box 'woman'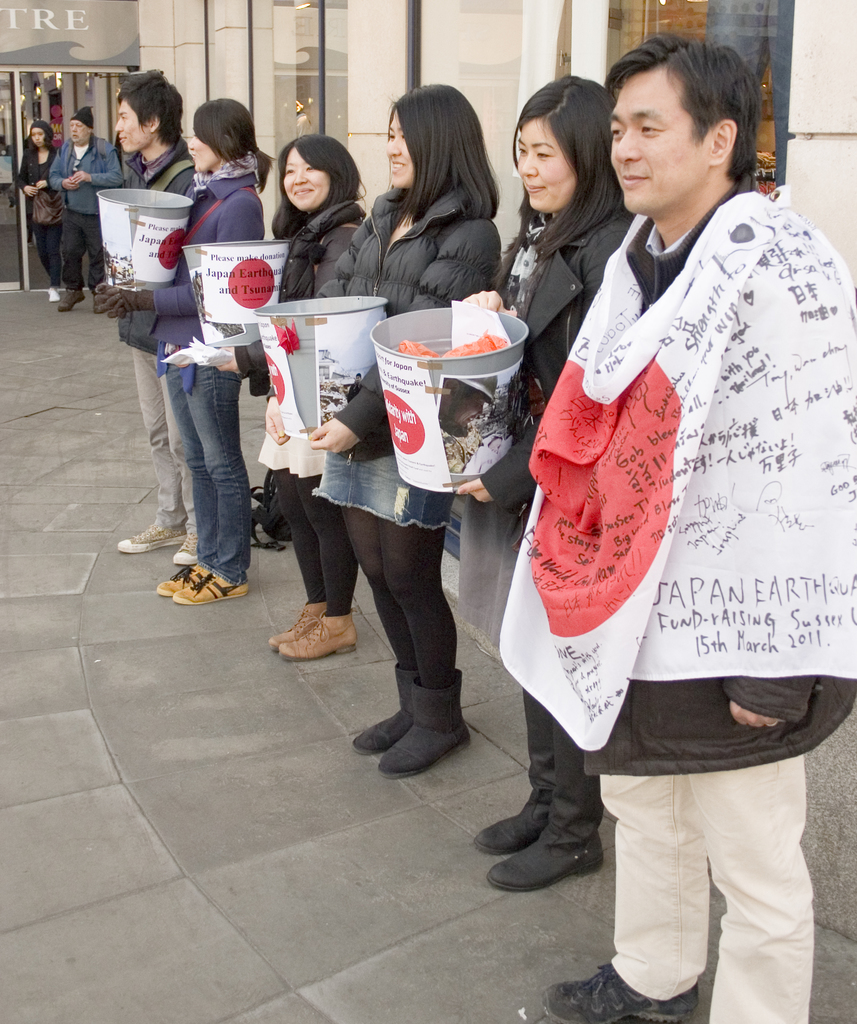
box(93, 95, 278, 610)
